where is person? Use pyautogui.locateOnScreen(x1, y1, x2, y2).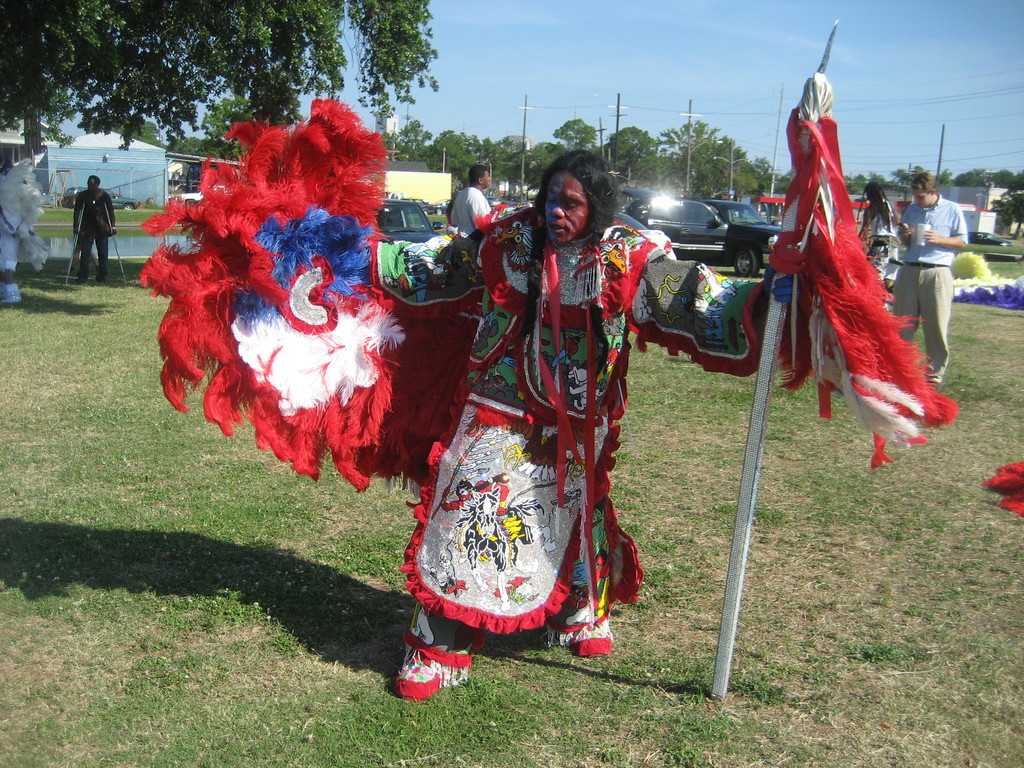
pyautogui.locateOnScreen(79, 170, 109, 278).
